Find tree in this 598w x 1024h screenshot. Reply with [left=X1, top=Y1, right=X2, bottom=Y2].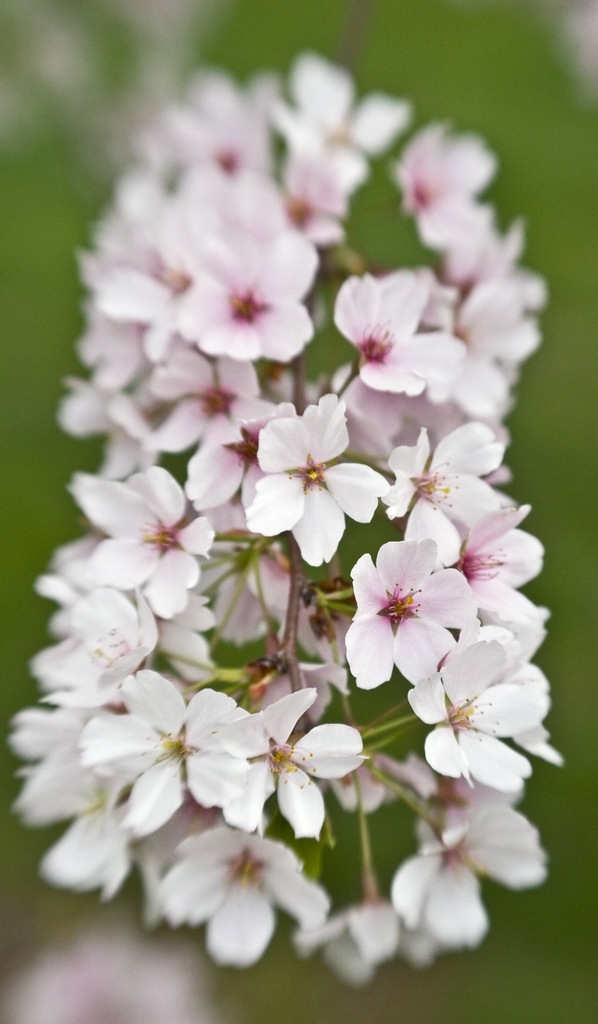
[left=0, top=34, right=579, bottom=1003].
